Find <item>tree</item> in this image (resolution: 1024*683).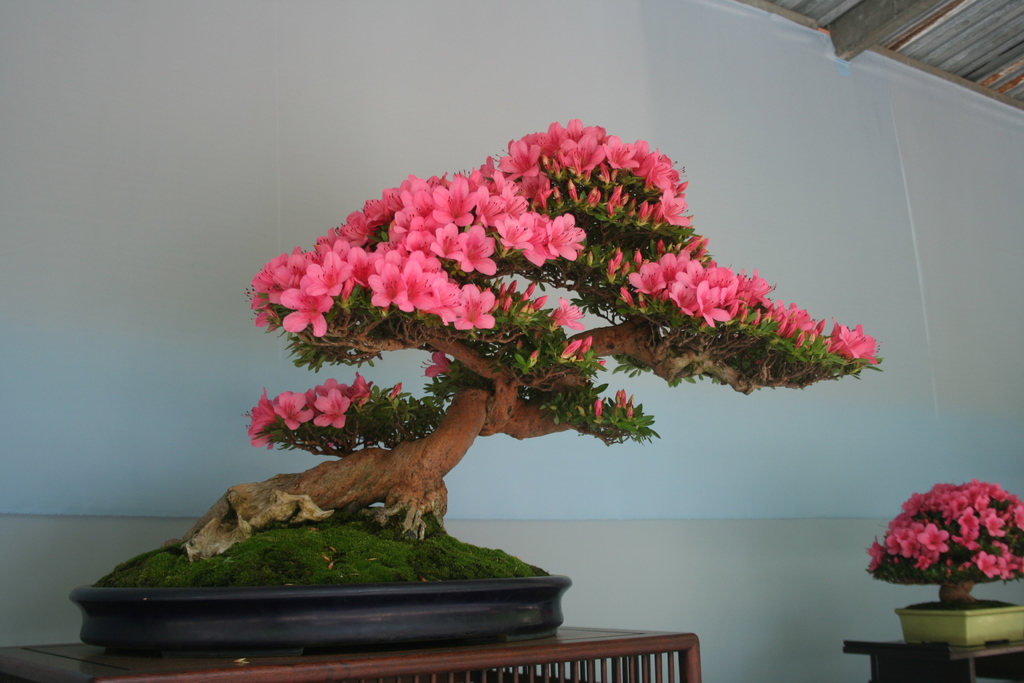
<region>204, 140, 861, 552</region>.
